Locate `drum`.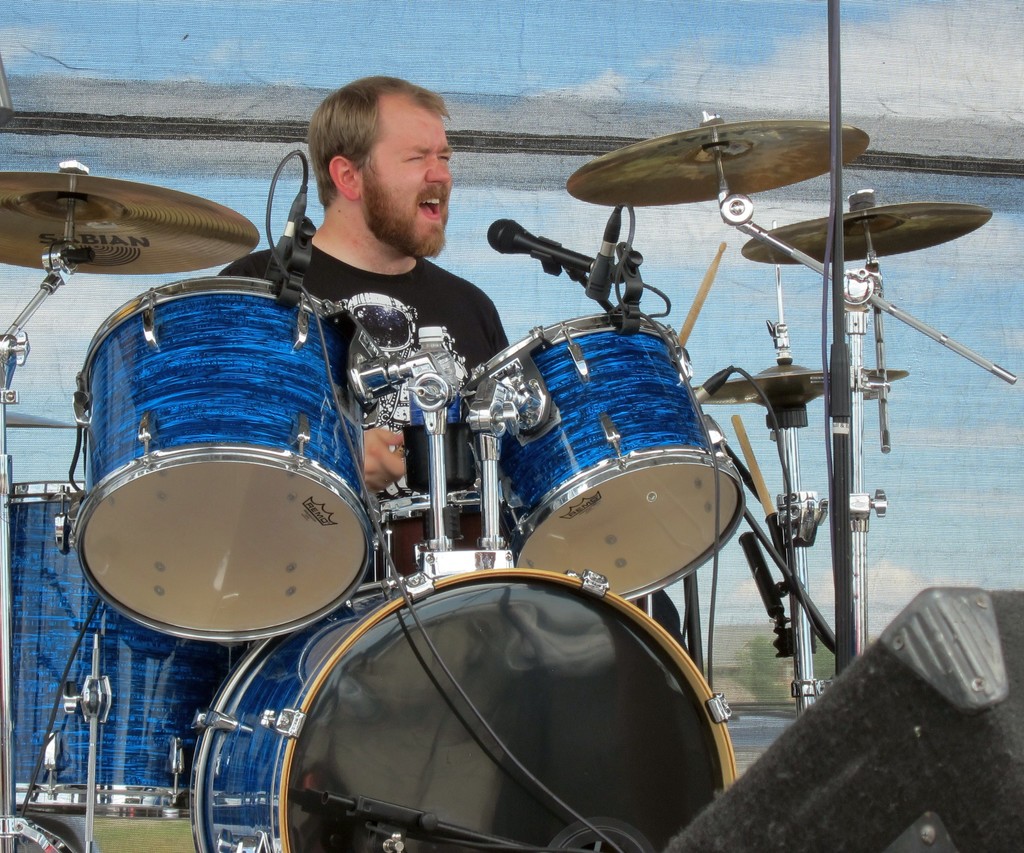
Bounding box: region(470, 313, 746, 603).
